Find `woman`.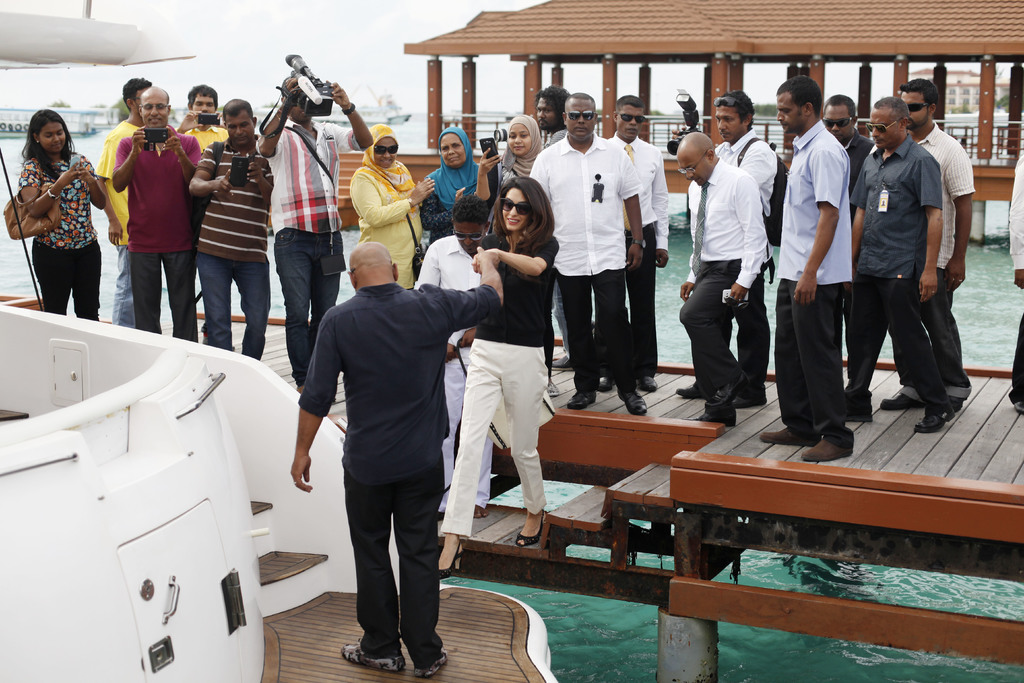
select_region(12, 109, 97, 318).
